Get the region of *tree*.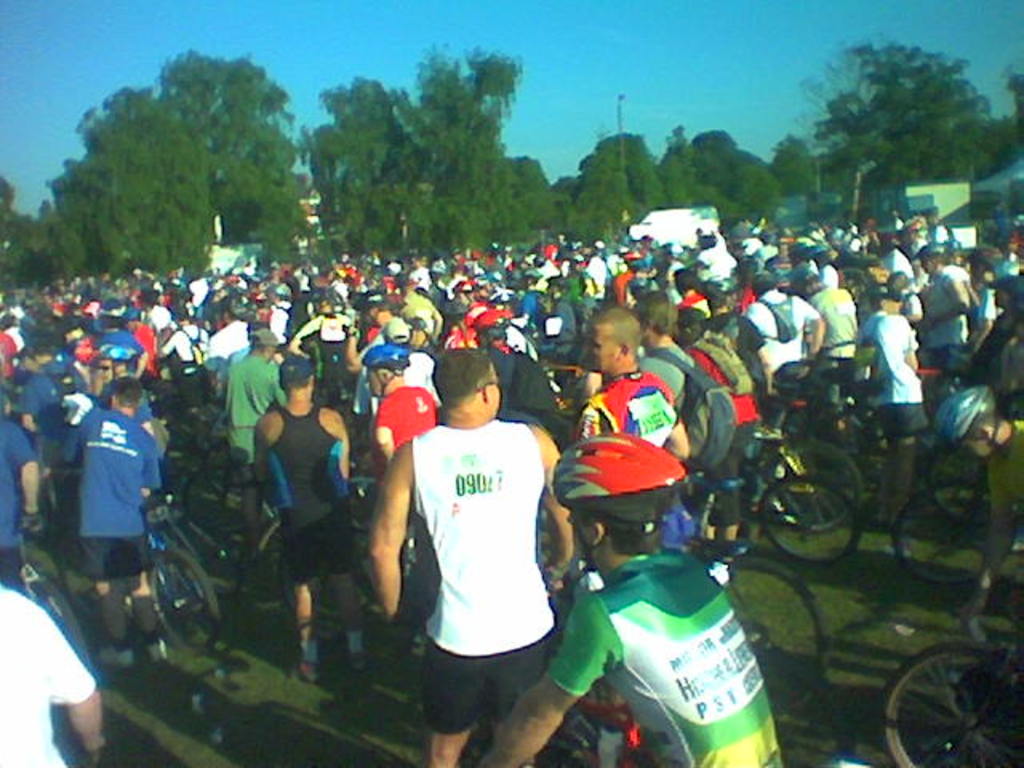
(x1=45, y1=99, x2=210, y2=283).
